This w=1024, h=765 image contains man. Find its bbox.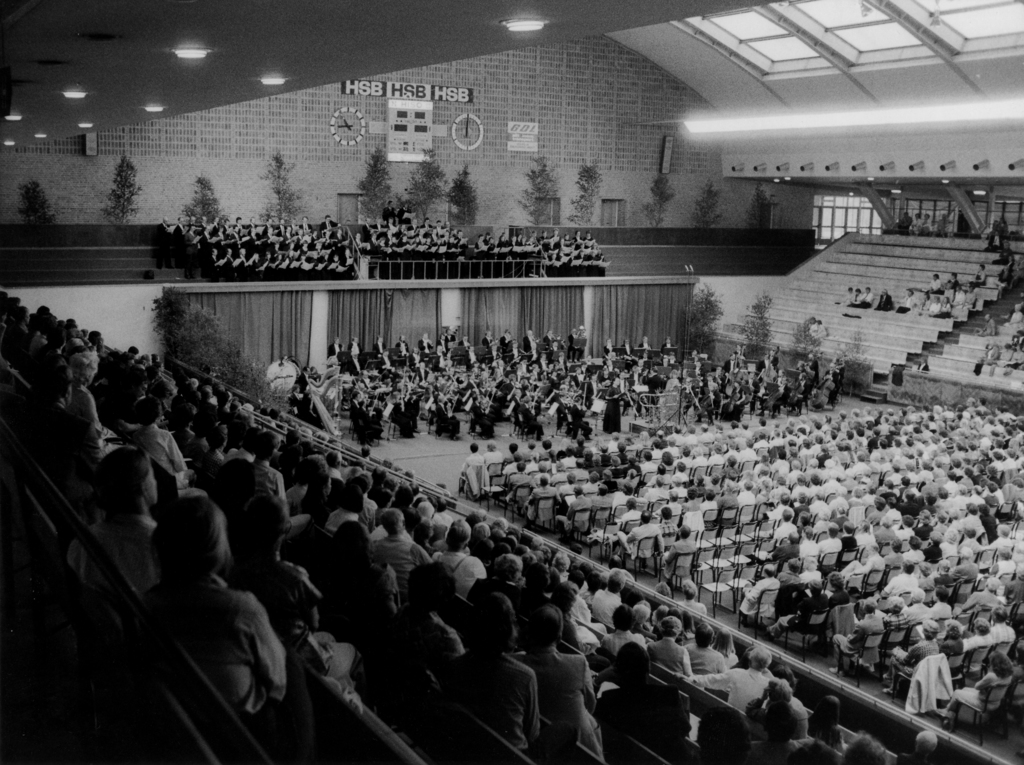
rect(435, 521, 481, 593).
